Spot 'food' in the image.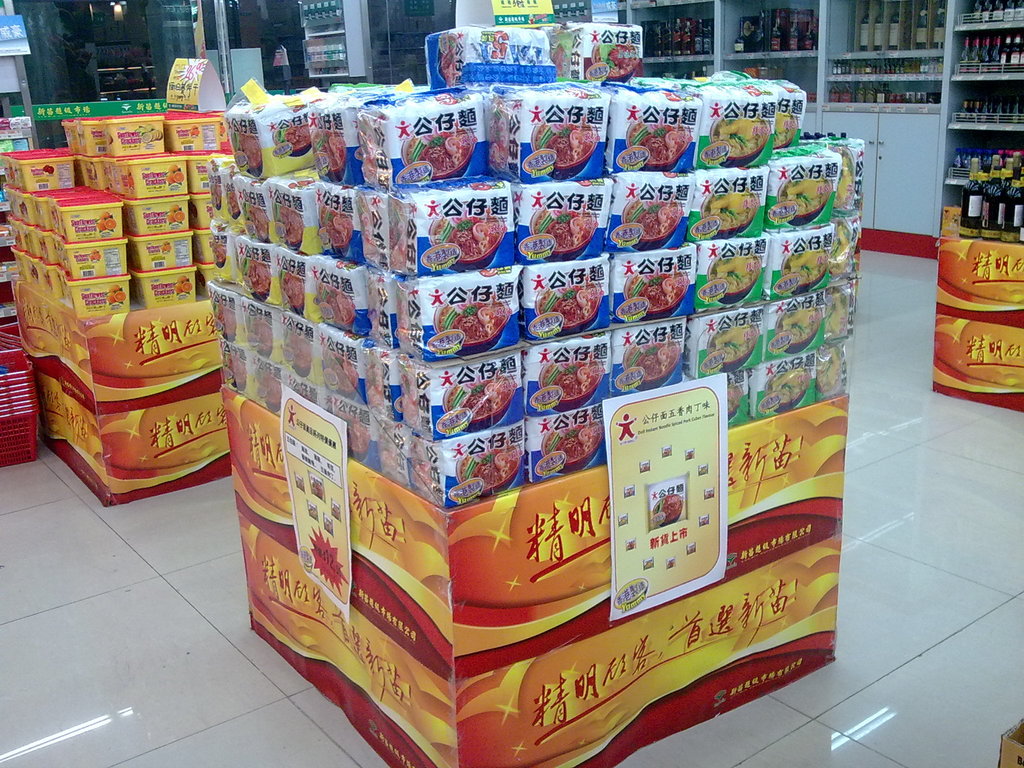
'food' found at pyautogui.locateOnScreen(440, 35, 463, 86).
